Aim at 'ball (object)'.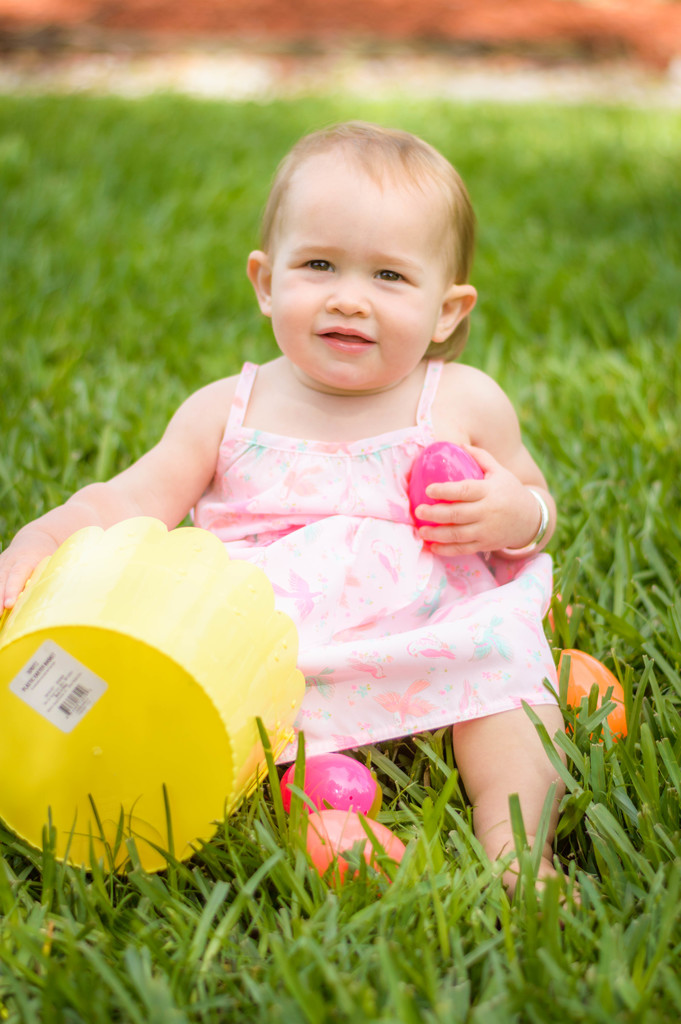
Aimed at 279,753,372,813.
